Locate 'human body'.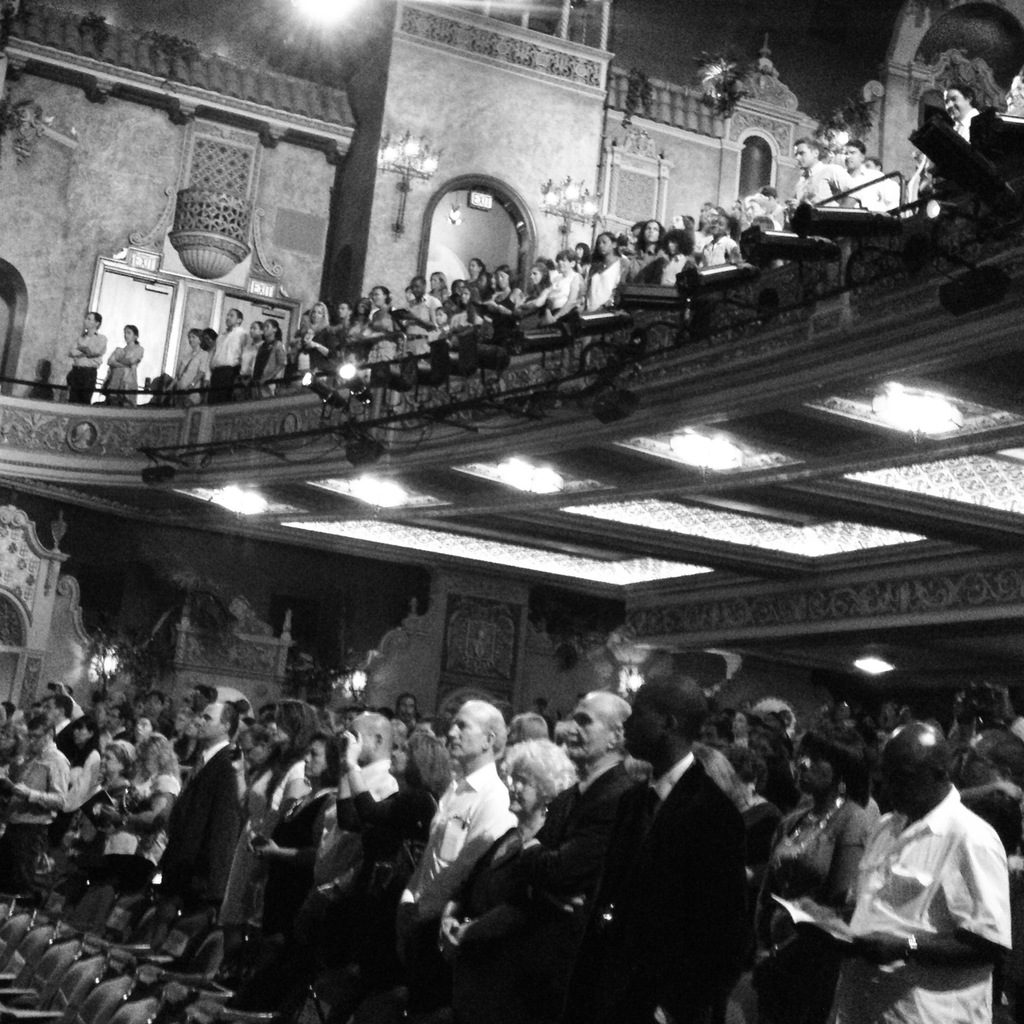
Bounding box: x1=280, y1=311, x2=307, y2=379.
